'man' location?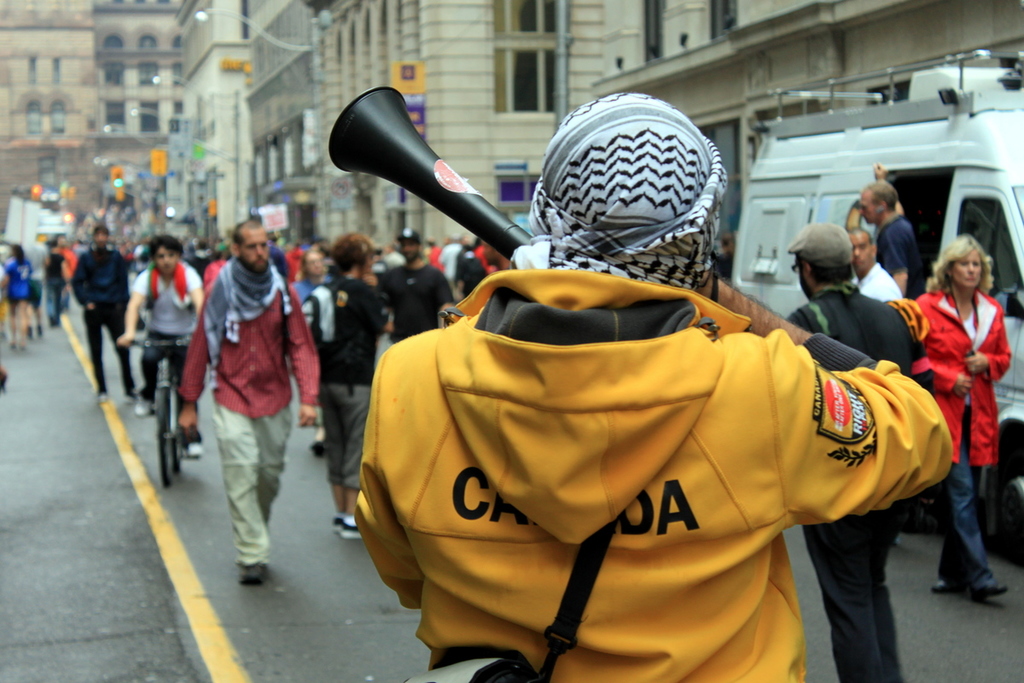
x1=117, y1=236, x2=206, y2=443
